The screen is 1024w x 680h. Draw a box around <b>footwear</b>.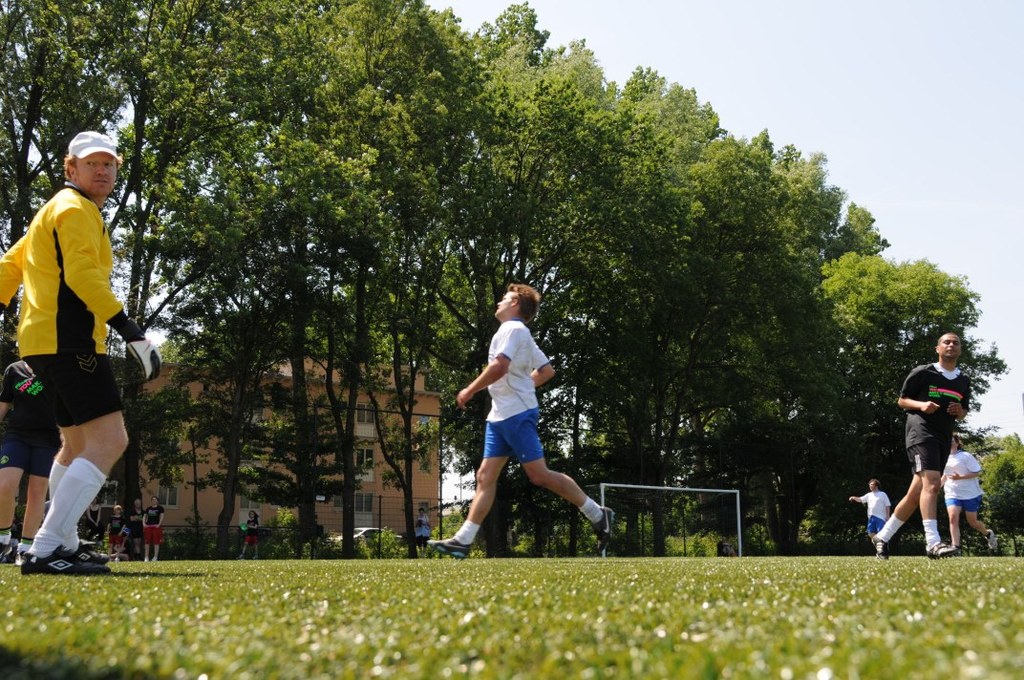
[251, 555, 259, 561].
